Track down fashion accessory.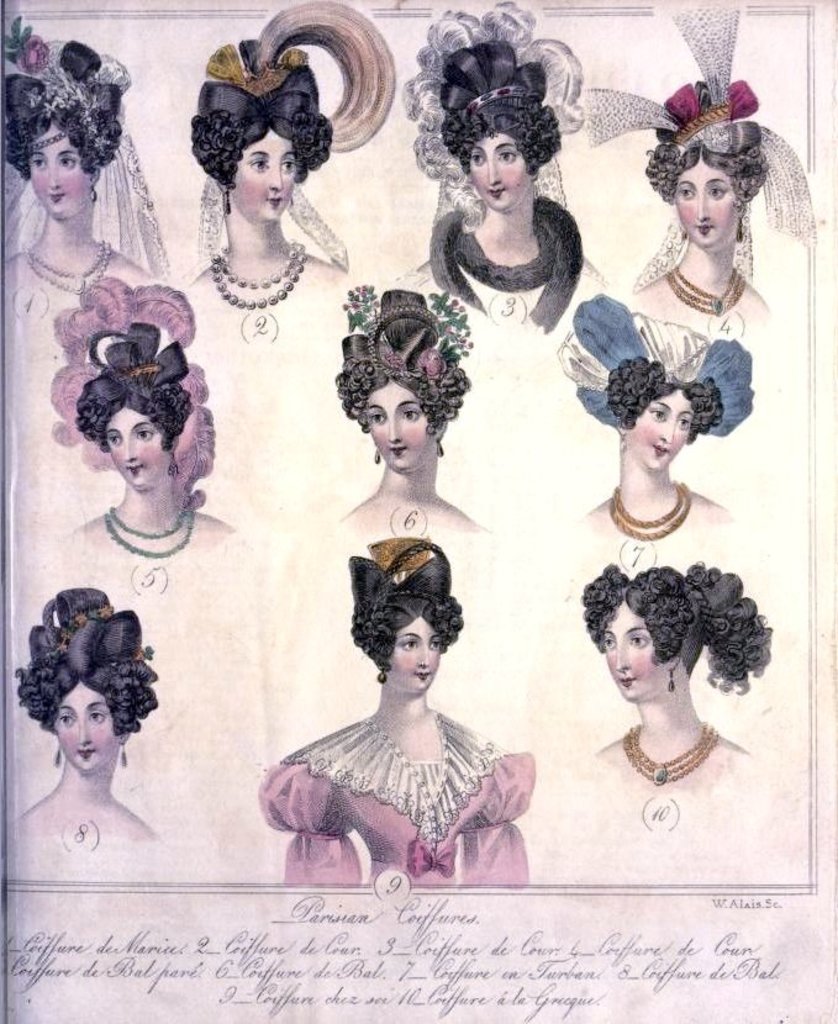
Tracked to bbox=(623, 719, 718, 787).
